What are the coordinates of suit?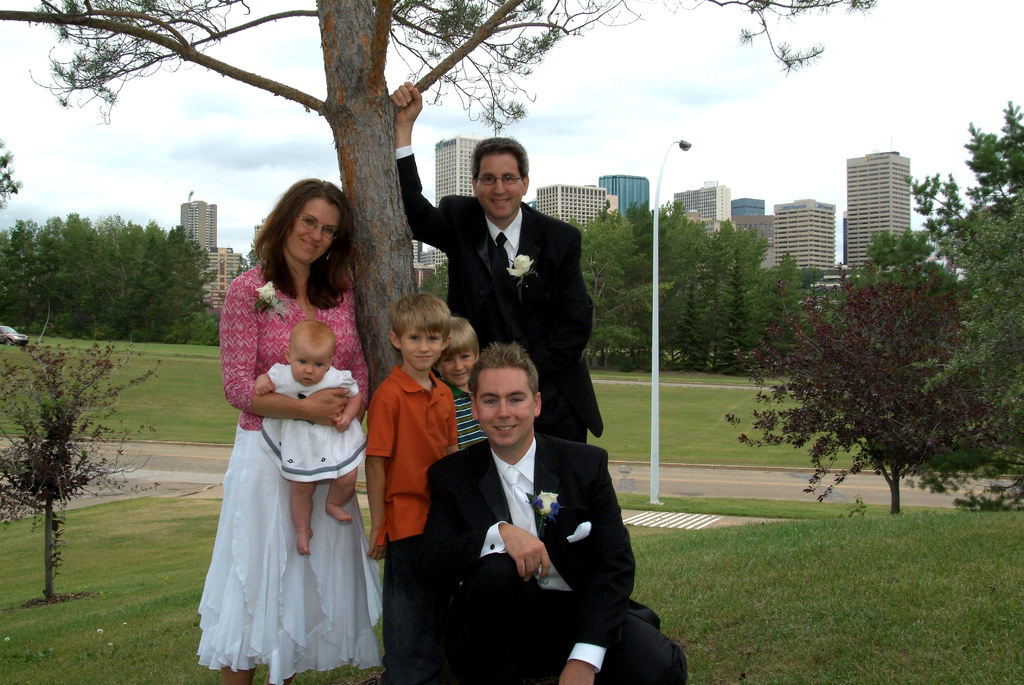
box(403, 384, 629, 664).
